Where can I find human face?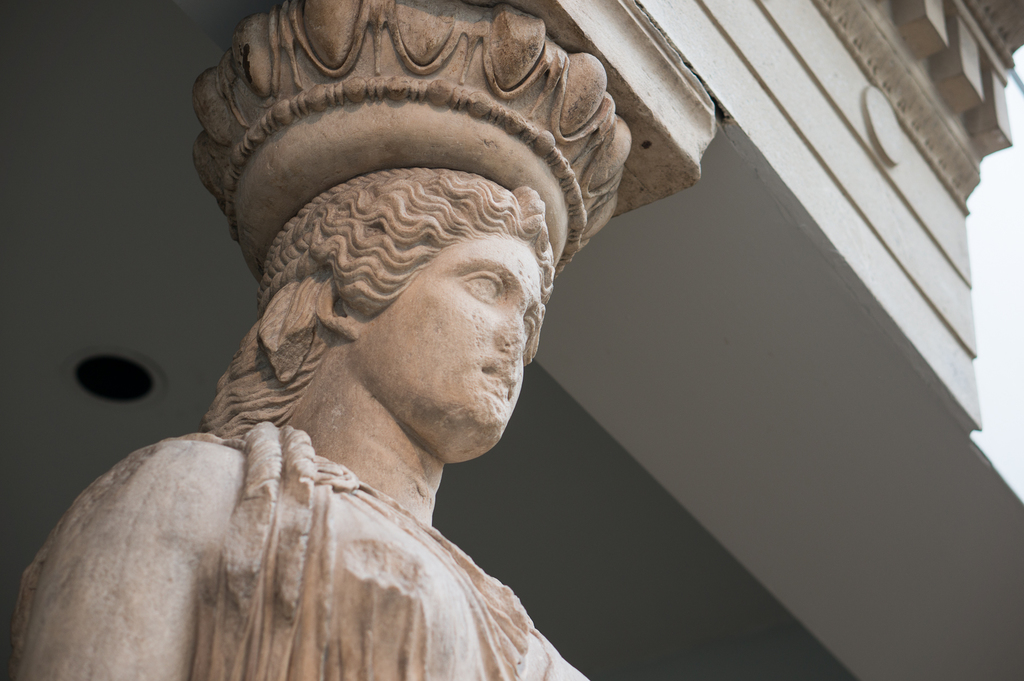
You can find it at (354, 236, 541, 448).
